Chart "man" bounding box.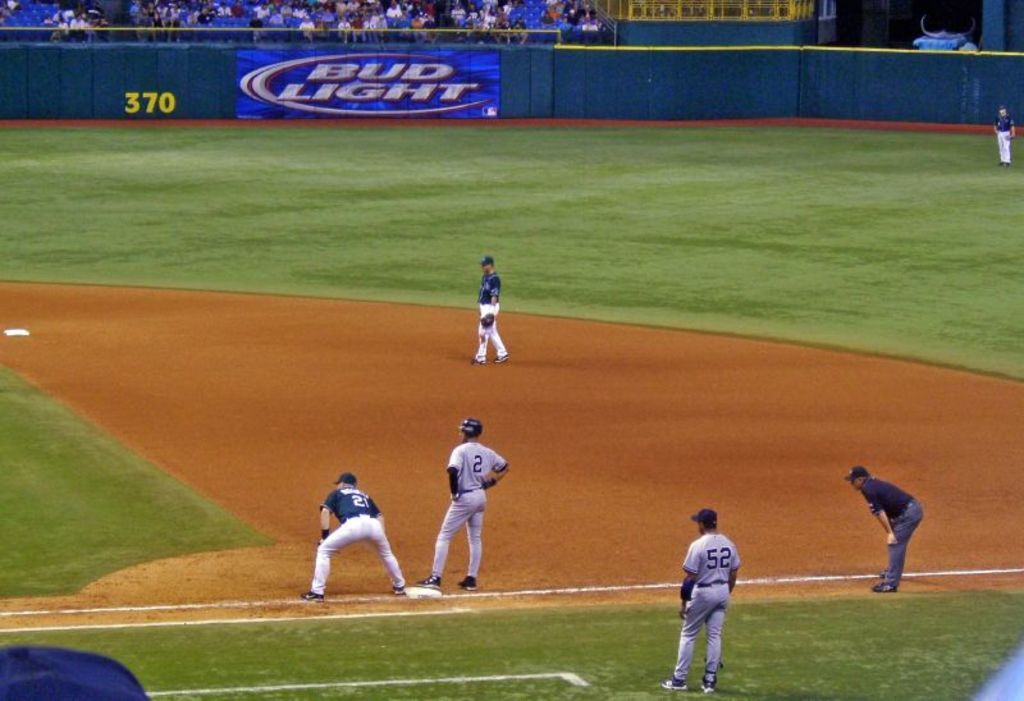
Charted: BBox(303, 469, 407, 599).
